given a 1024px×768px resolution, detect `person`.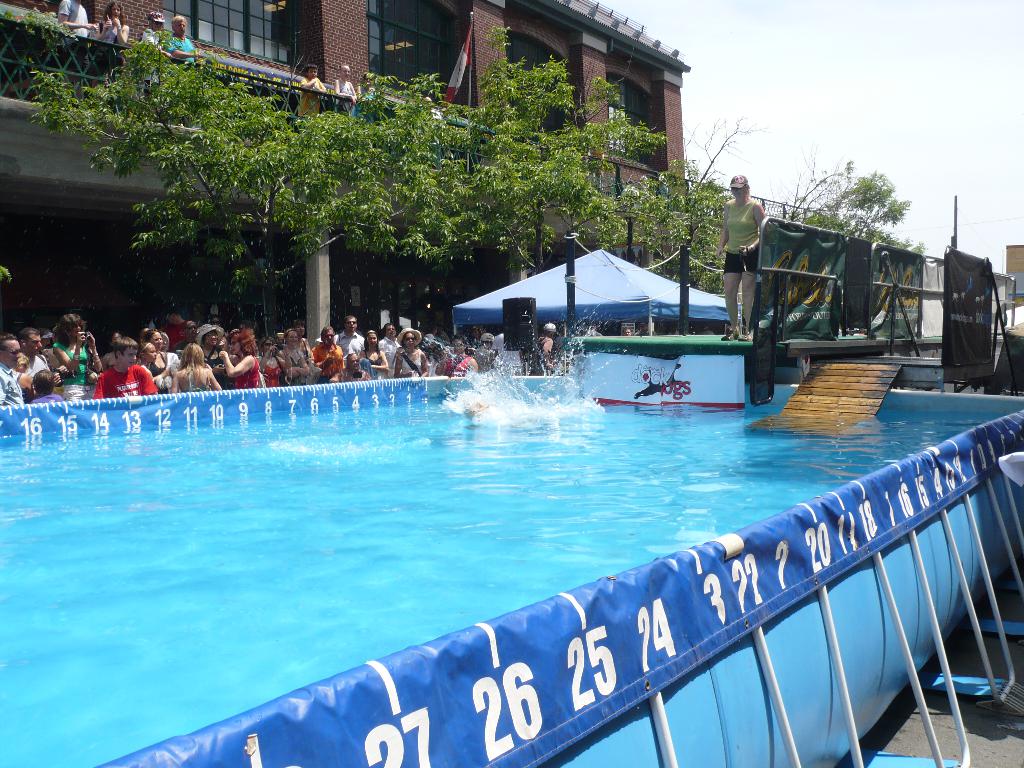
region(171, 13, 197, 61).
